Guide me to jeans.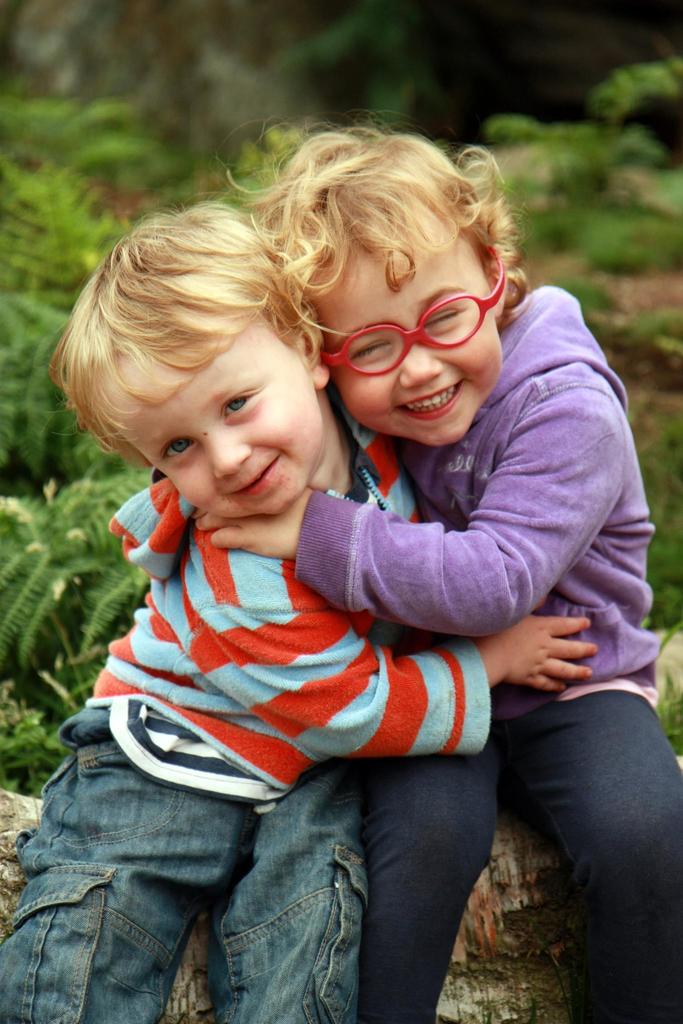
Guidance: x1=0 y1=705 x2=368 y2=1023.
